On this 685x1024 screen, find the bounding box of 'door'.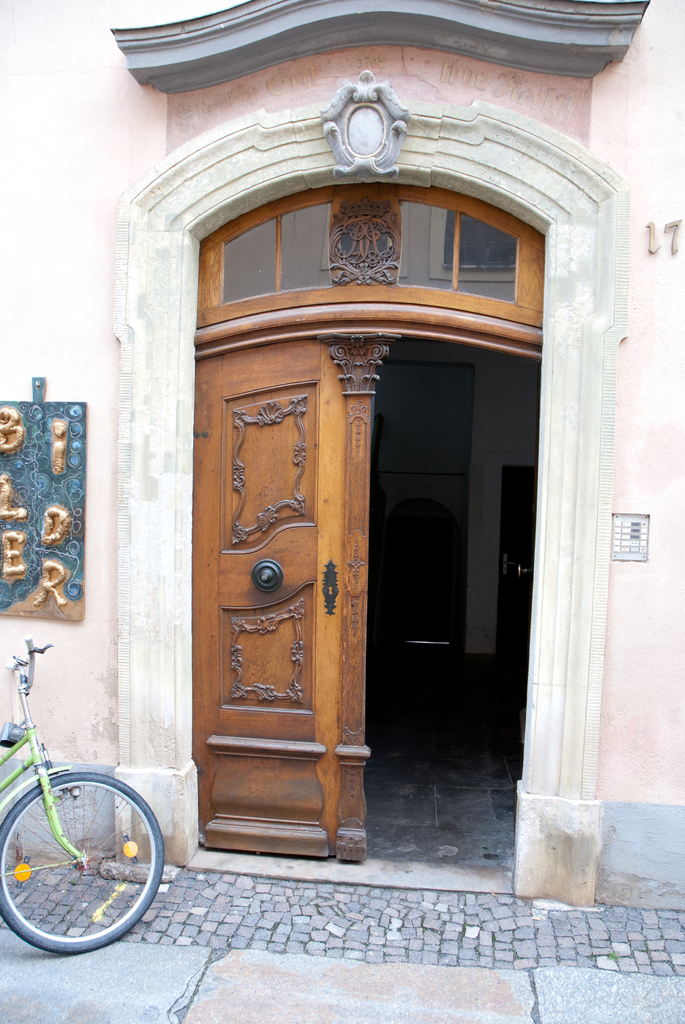
Bounding box: x1=194 y1=336 x2=333 y2=853.
